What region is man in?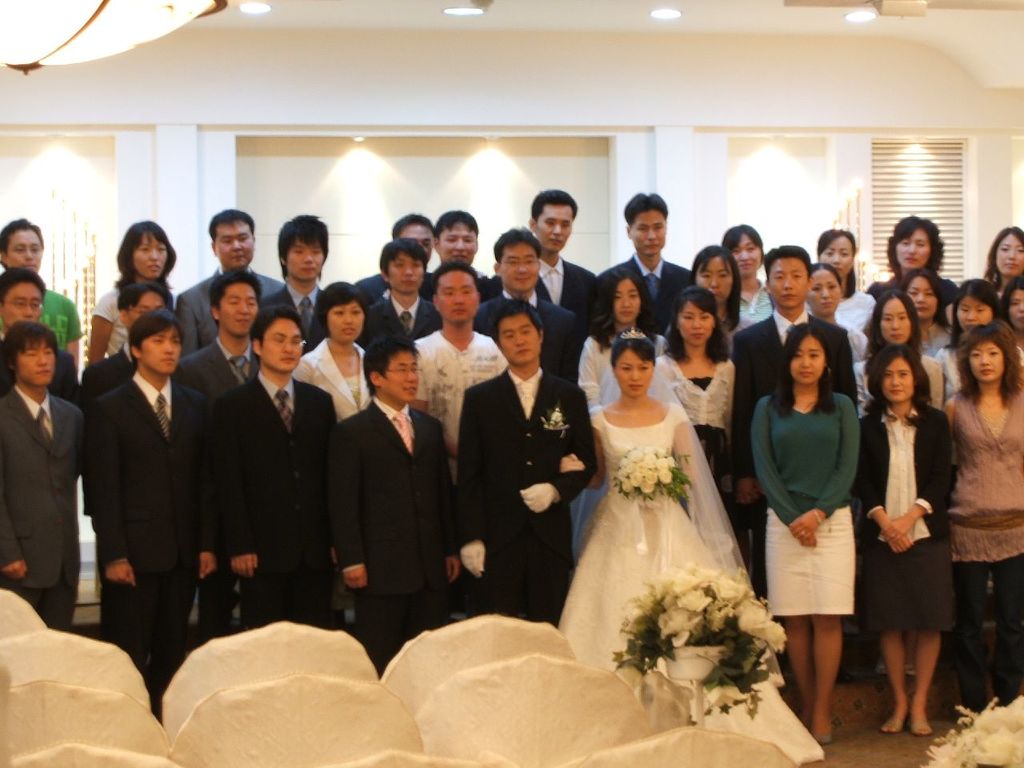
l=360, t=238, r=446, b=366.
